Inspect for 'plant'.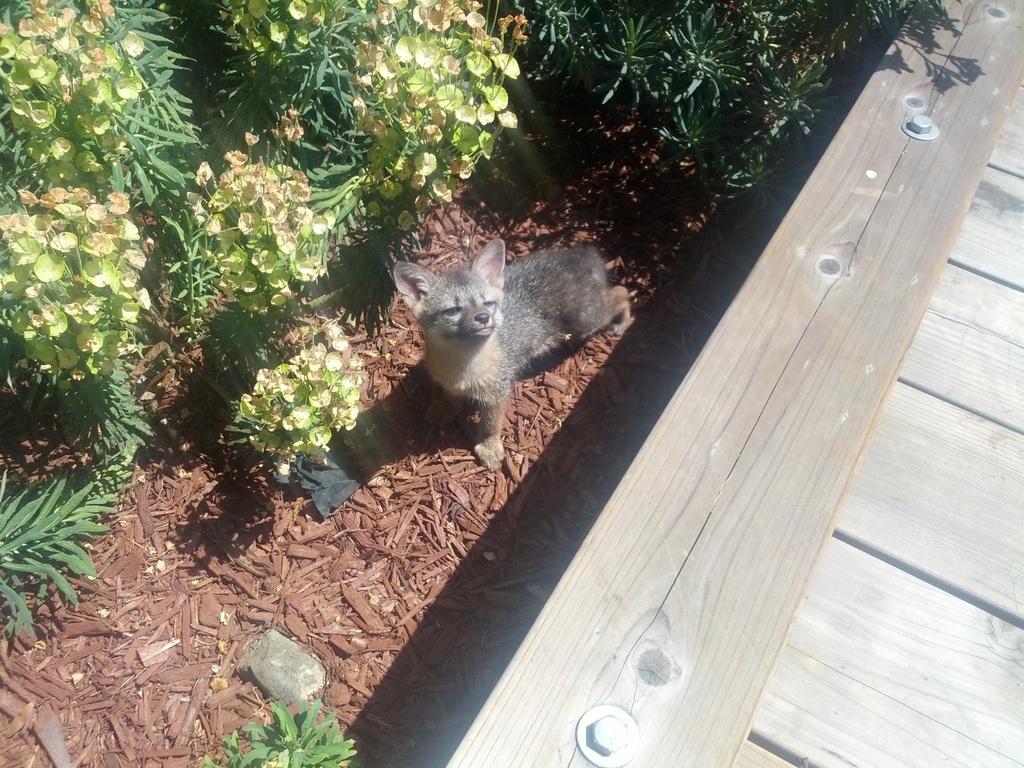
Inspection: bbox=(191, 693, 355, 767).
